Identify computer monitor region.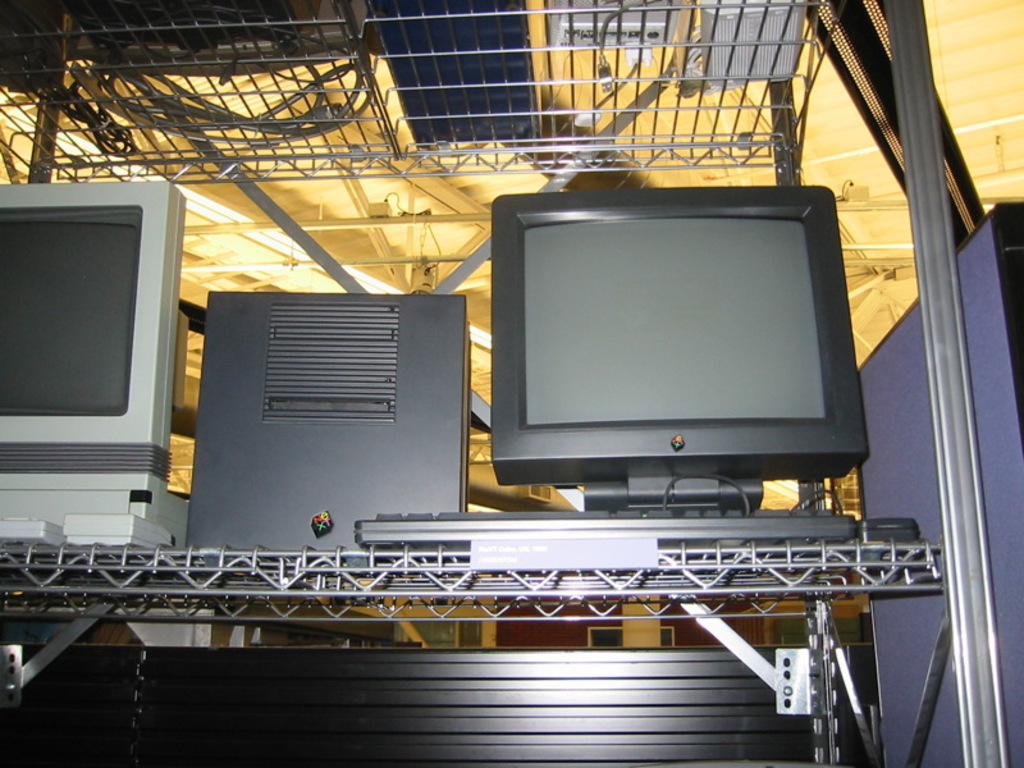
Region: (0,182,193,547).
